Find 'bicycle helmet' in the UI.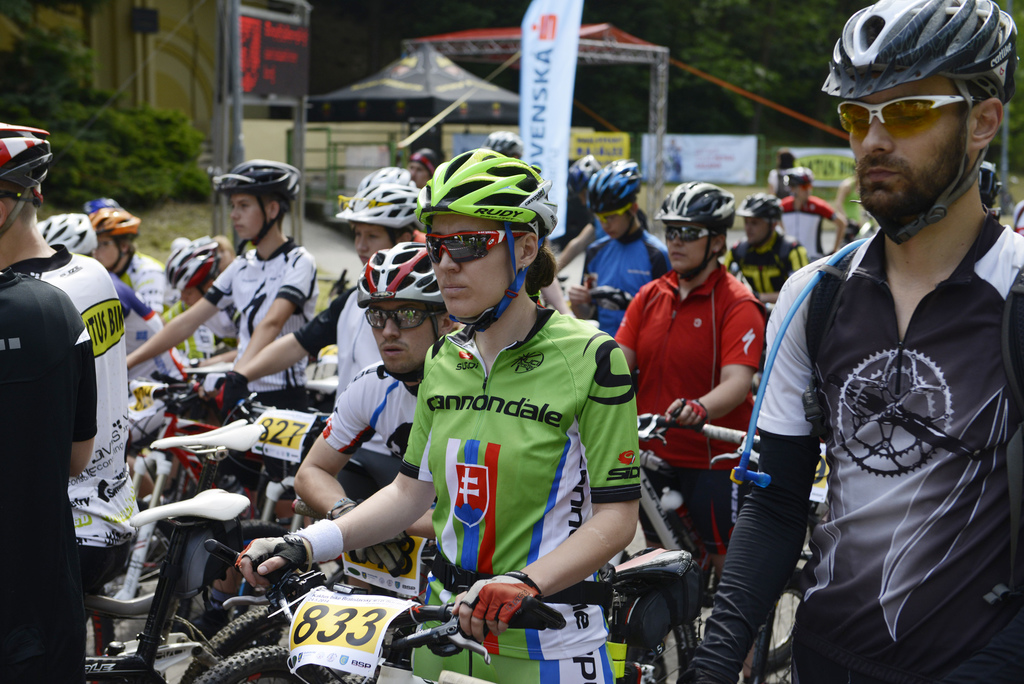
UI element at [34, 215, 104, 256].
